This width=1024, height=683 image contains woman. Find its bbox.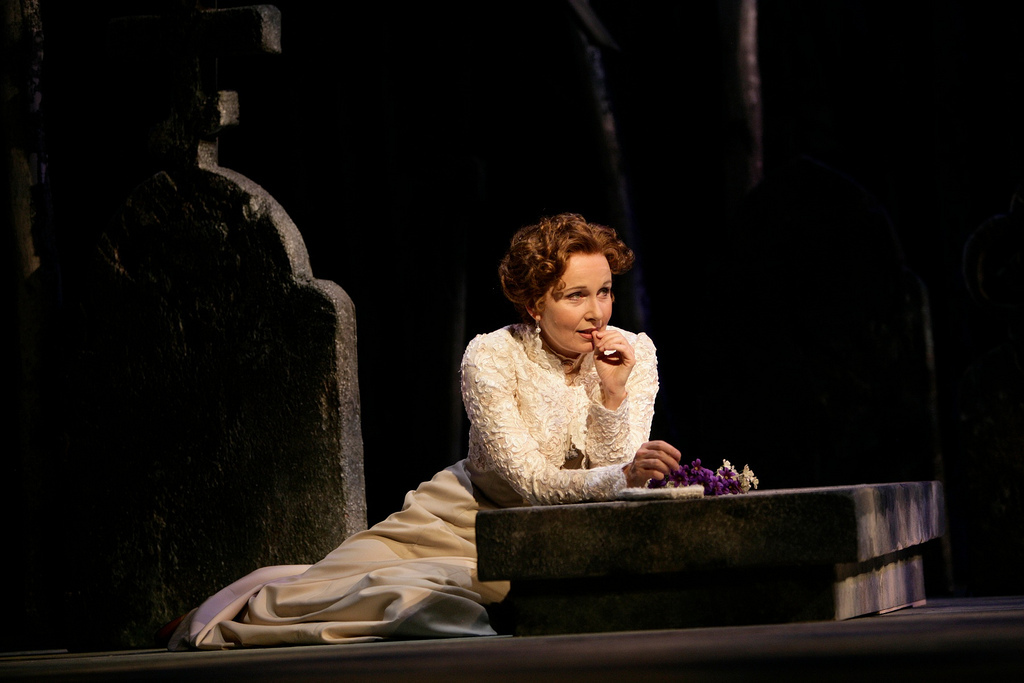
locate(469, 219, 675, 508).
